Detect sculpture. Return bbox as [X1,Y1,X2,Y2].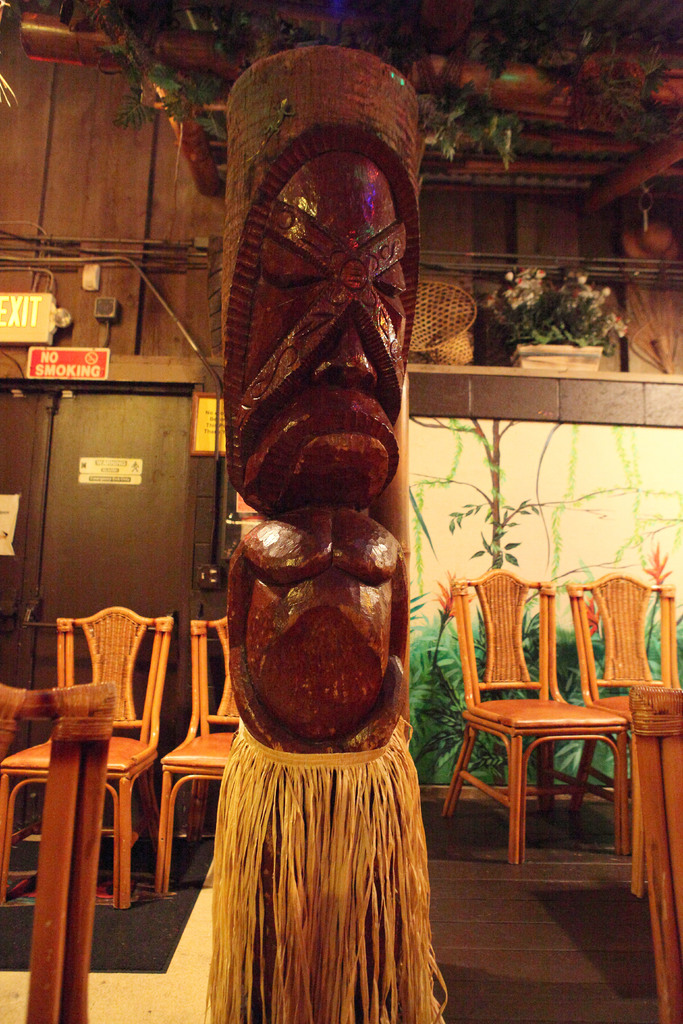
[206,32,427,902].
